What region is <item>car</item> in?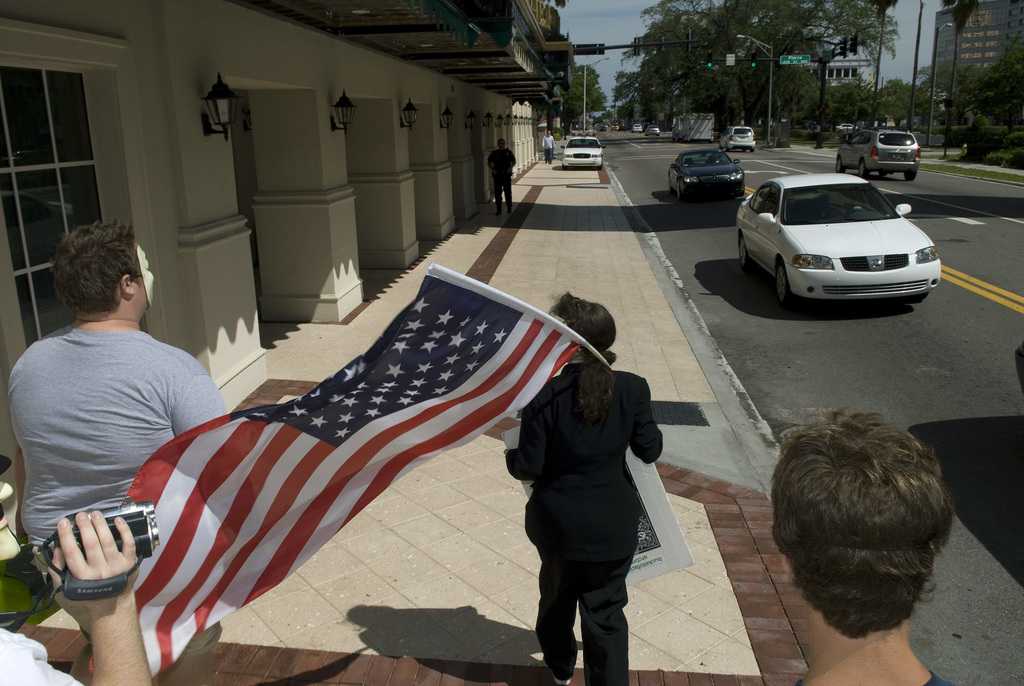
BBox(665, 145, 746, 198).
